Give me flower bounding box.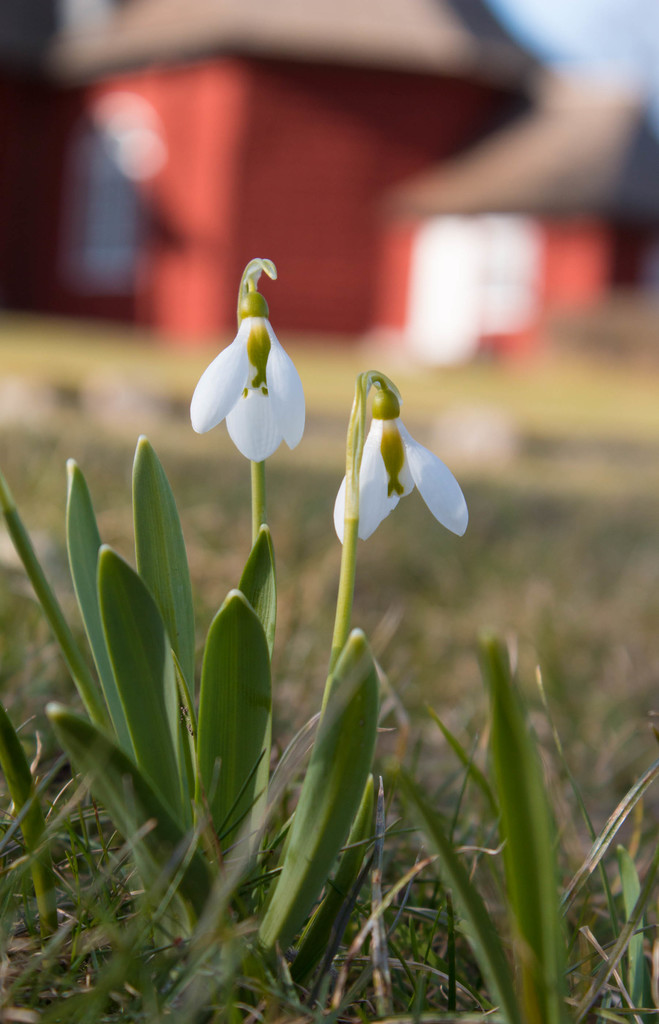
Rect(337, 386, 480, 540).
